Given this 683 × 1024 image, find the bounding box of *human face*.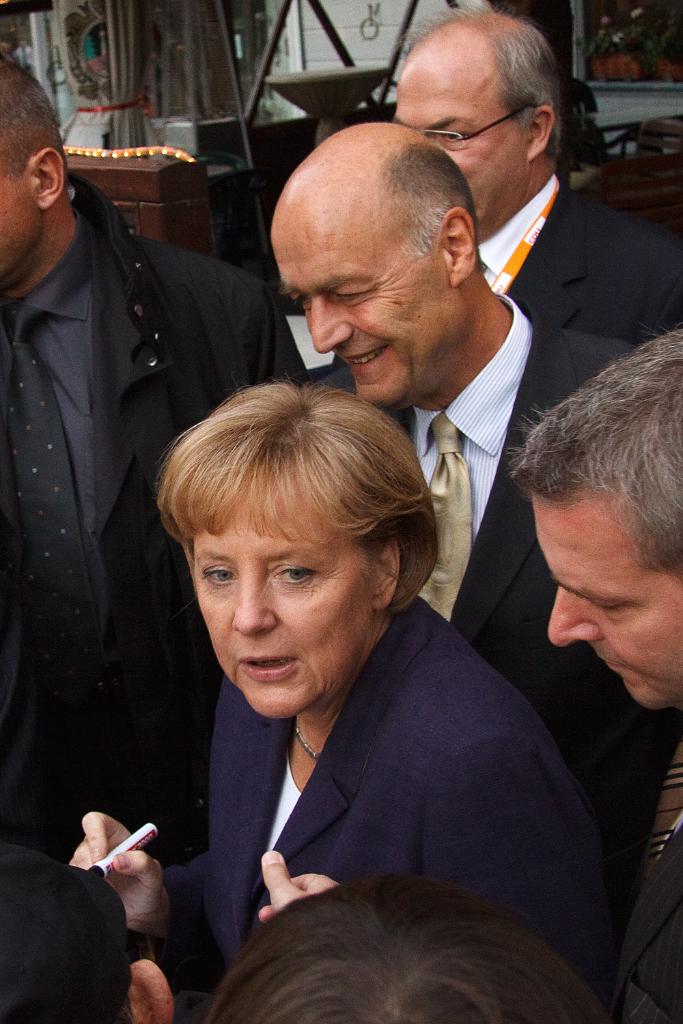
crop(194, 477, 385, 715).
